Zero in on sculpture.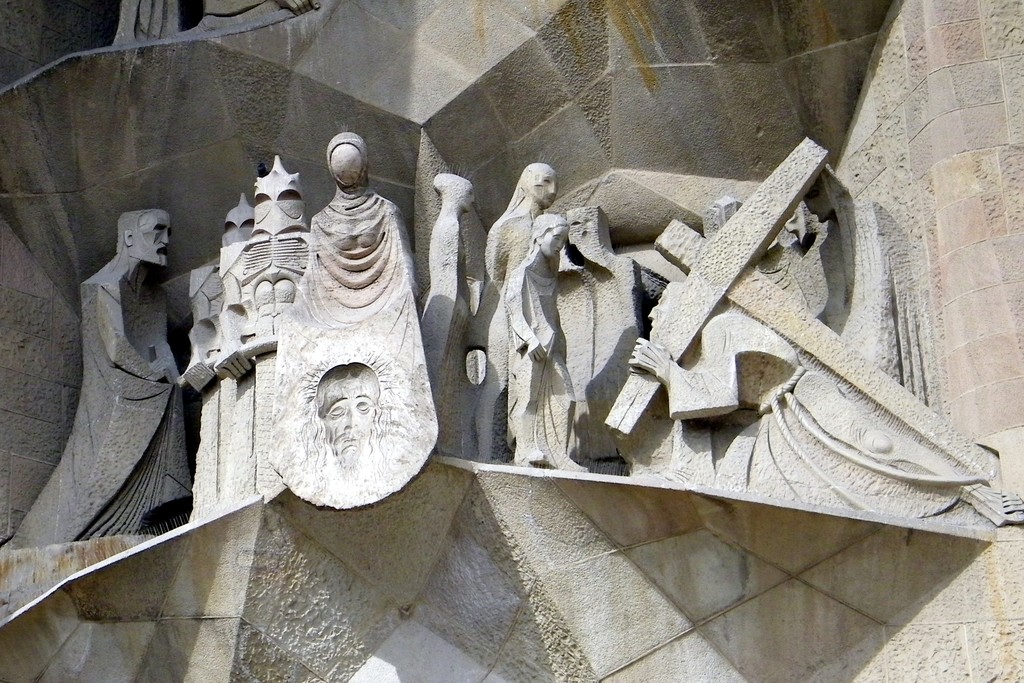
Zeroed in: [left=432, top=135, right=940, bottom=518].
